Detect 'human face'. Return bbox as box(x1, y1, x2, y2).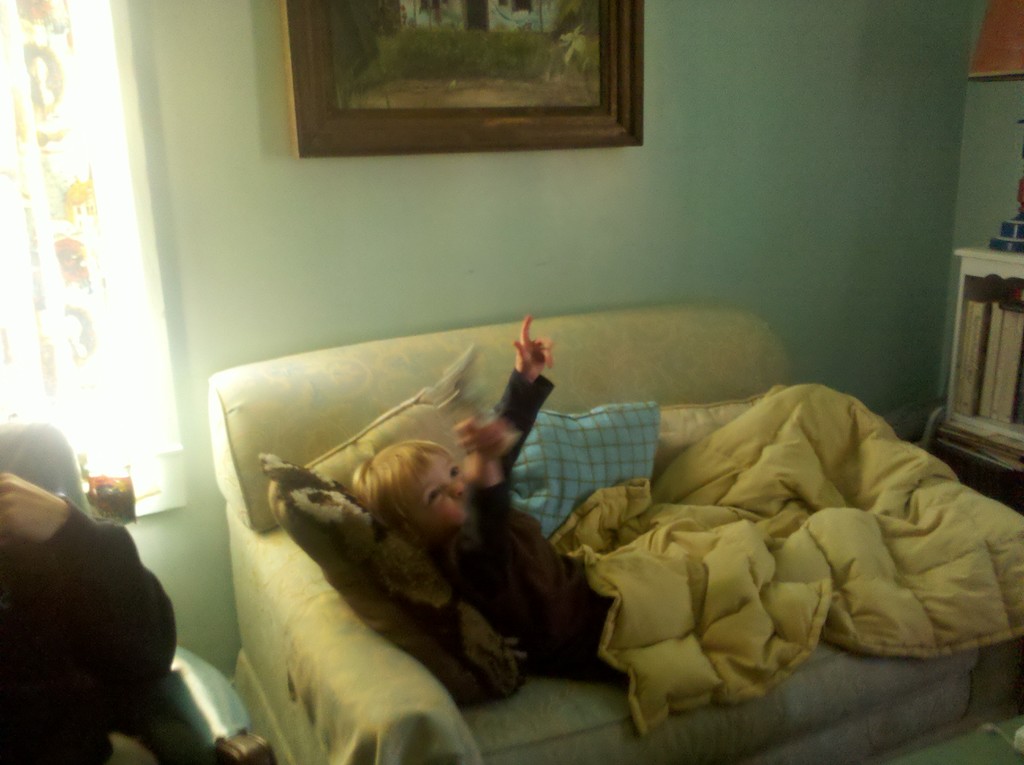
box(416, 451, 470, 527).
